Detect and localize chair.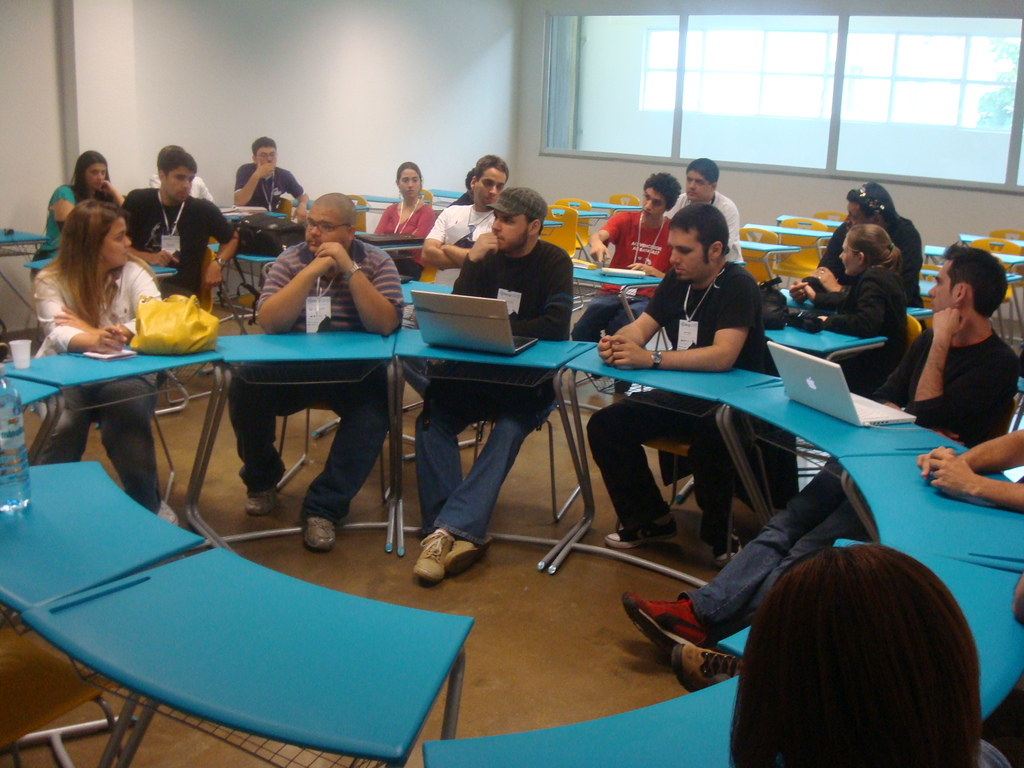
Localized at 392, 255, 439, 324.
